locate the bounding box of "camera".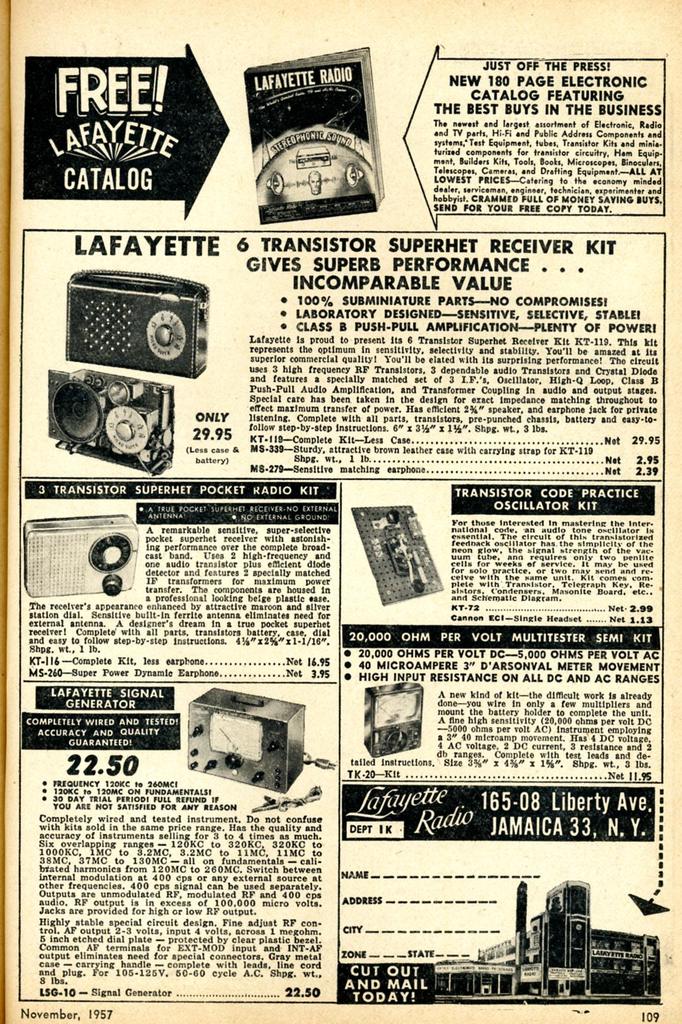
Bounding box: x1=18 y1=514 x2=139 y2=601.
